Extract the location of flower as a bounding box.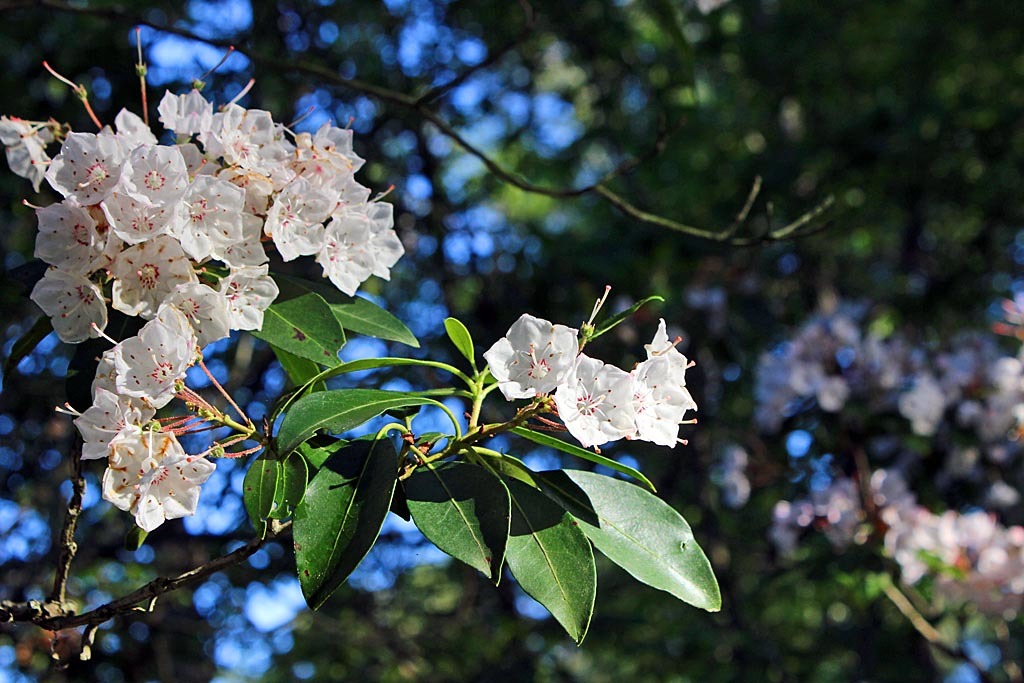
<region>110, 141, 190, 207</region>.
